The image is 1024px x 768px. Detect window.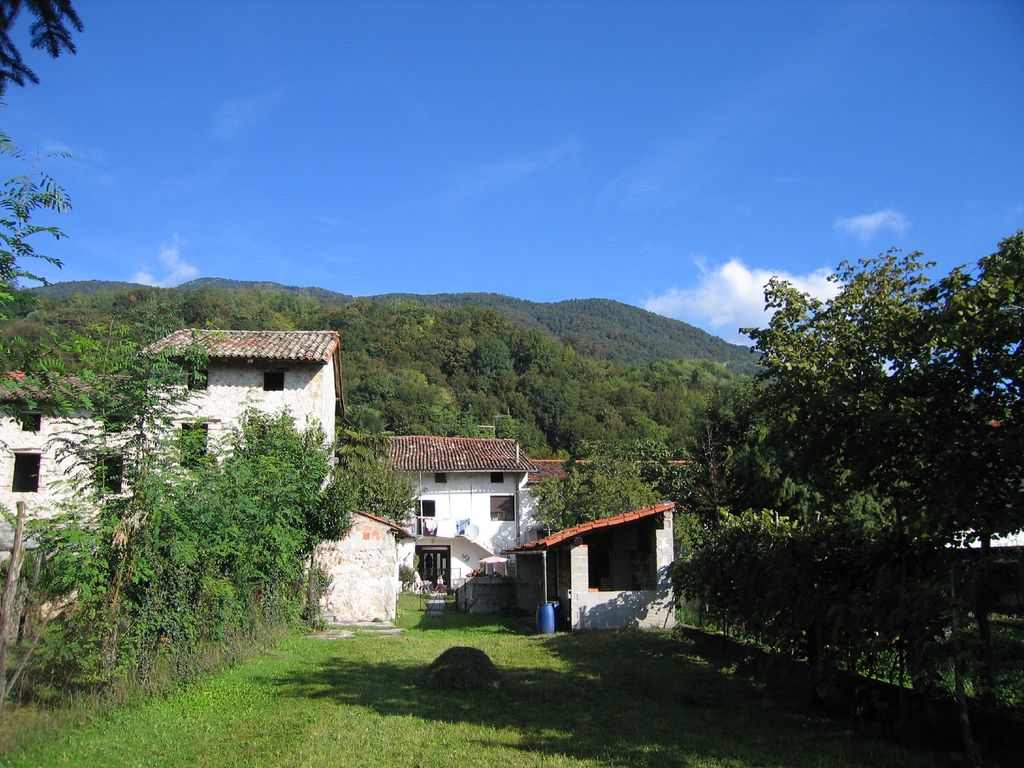
Detection: locate(492, 472, 502, 483).
